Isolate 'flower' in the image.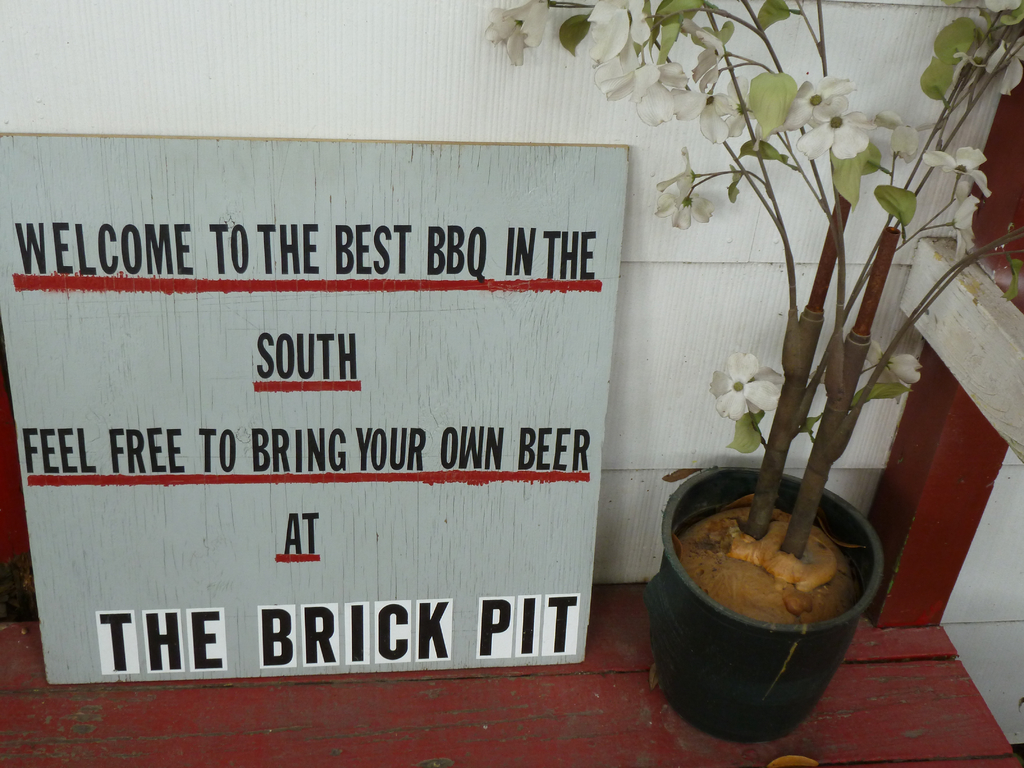
Isolated region: locate(868, 336, 920, 383).
